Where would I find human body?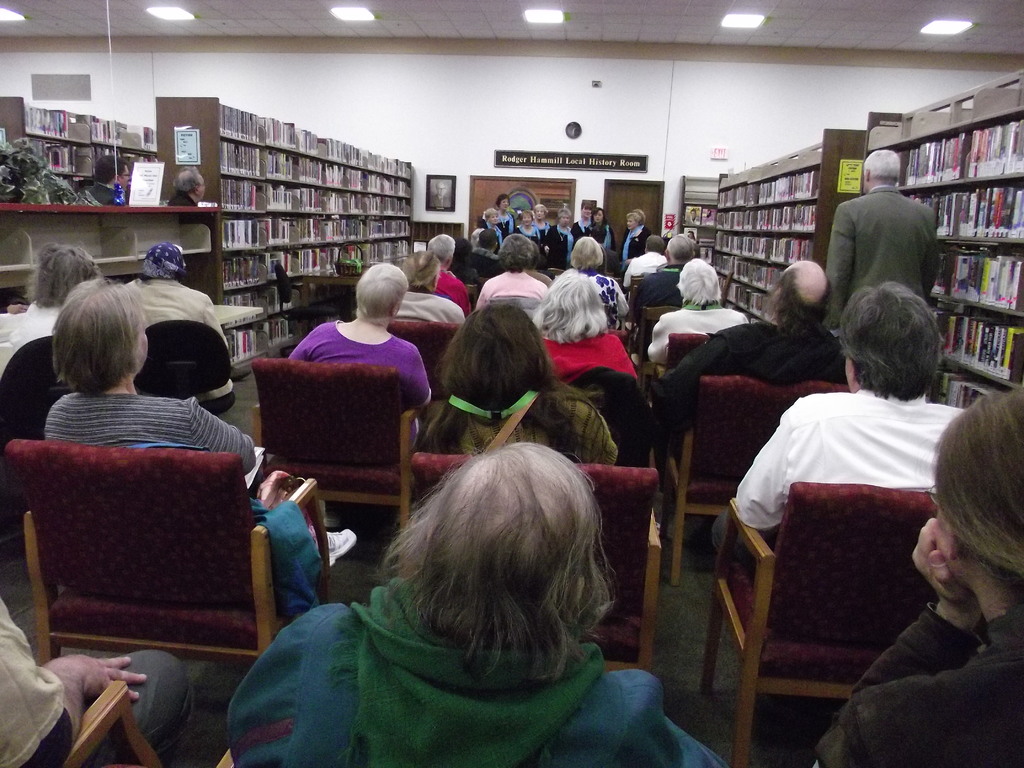
At [left=418, top=298, right=620, bottom=460].
